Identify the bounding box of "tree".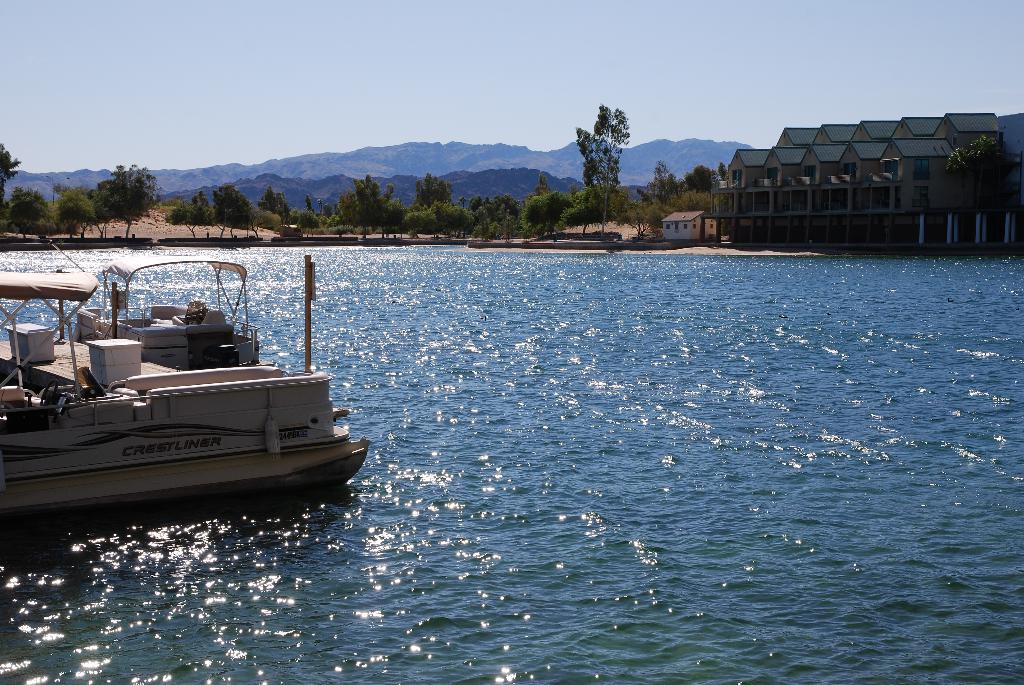
564:100:662:223.
